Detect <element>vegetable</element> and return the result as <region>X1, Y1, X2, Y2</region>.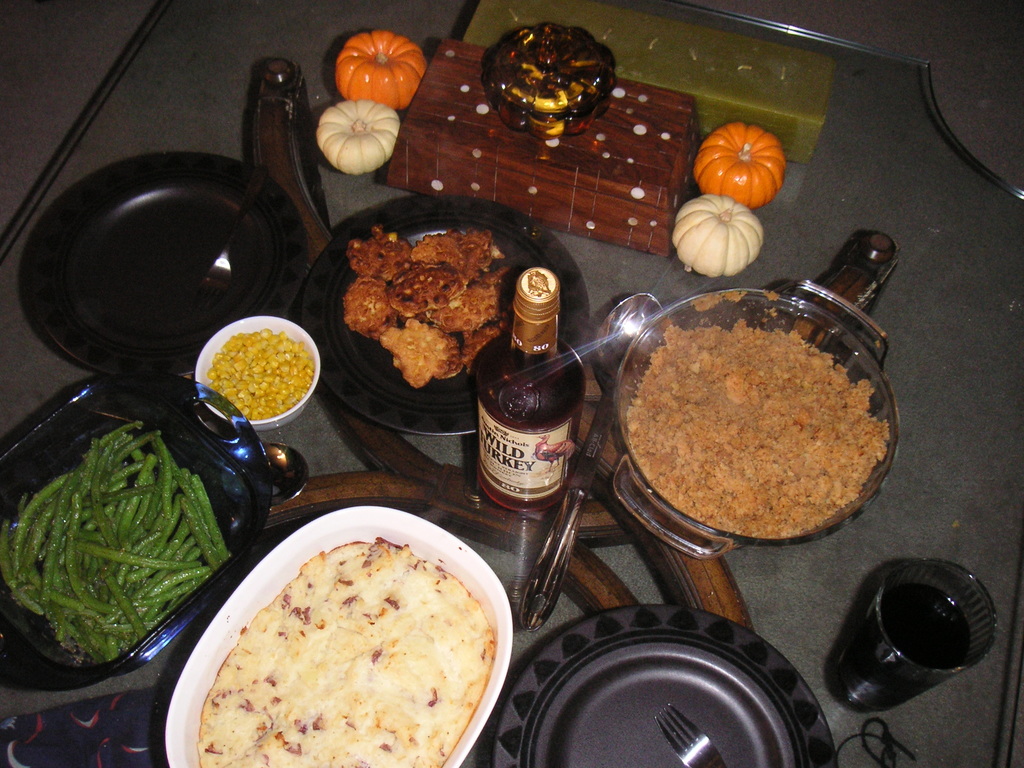
<region>674, 195, 762, 276</region>.
